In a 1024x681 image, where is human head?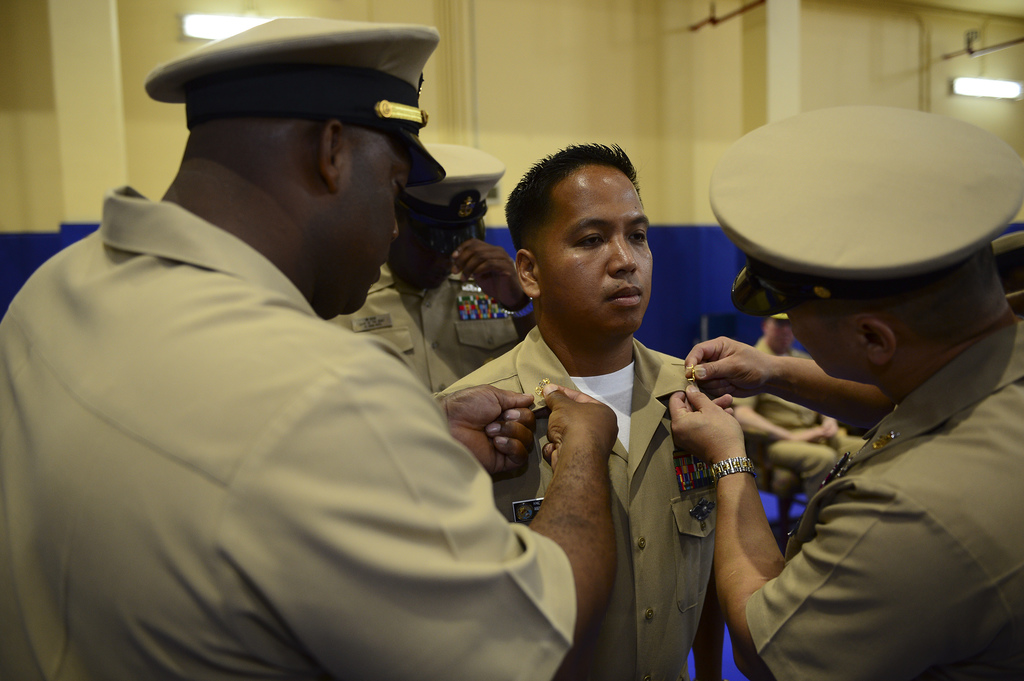
<box>776,138,1022,387</box>.
